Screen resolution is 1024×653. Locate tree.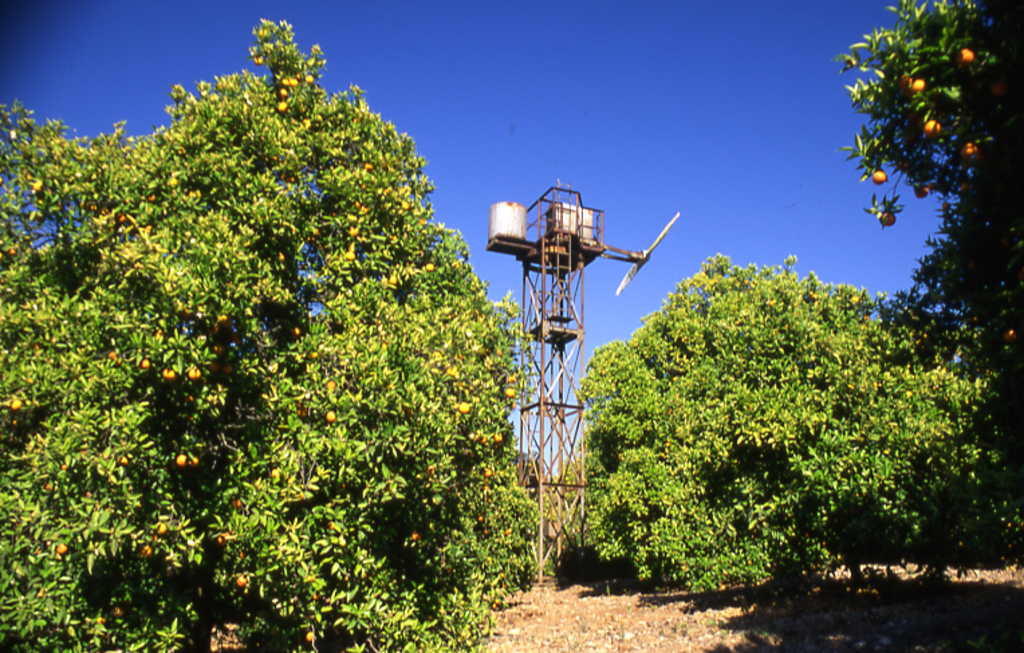
[x1=570, y1=252, x2=999, y2=599].
